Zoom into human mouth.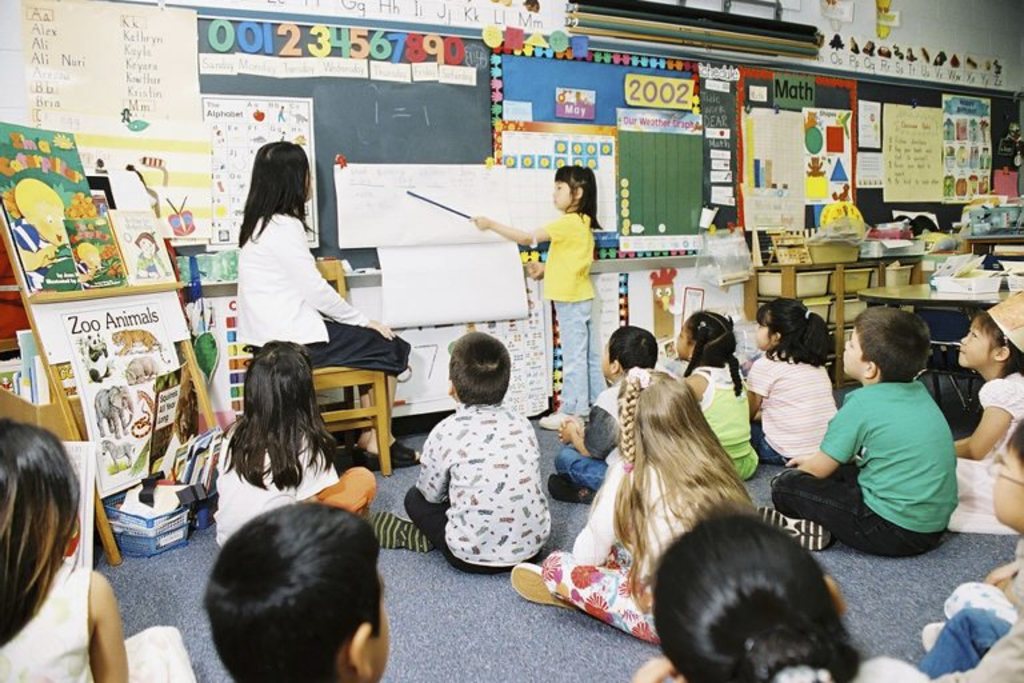
Zoom target: bbox=[551, 197, 560, 208].
